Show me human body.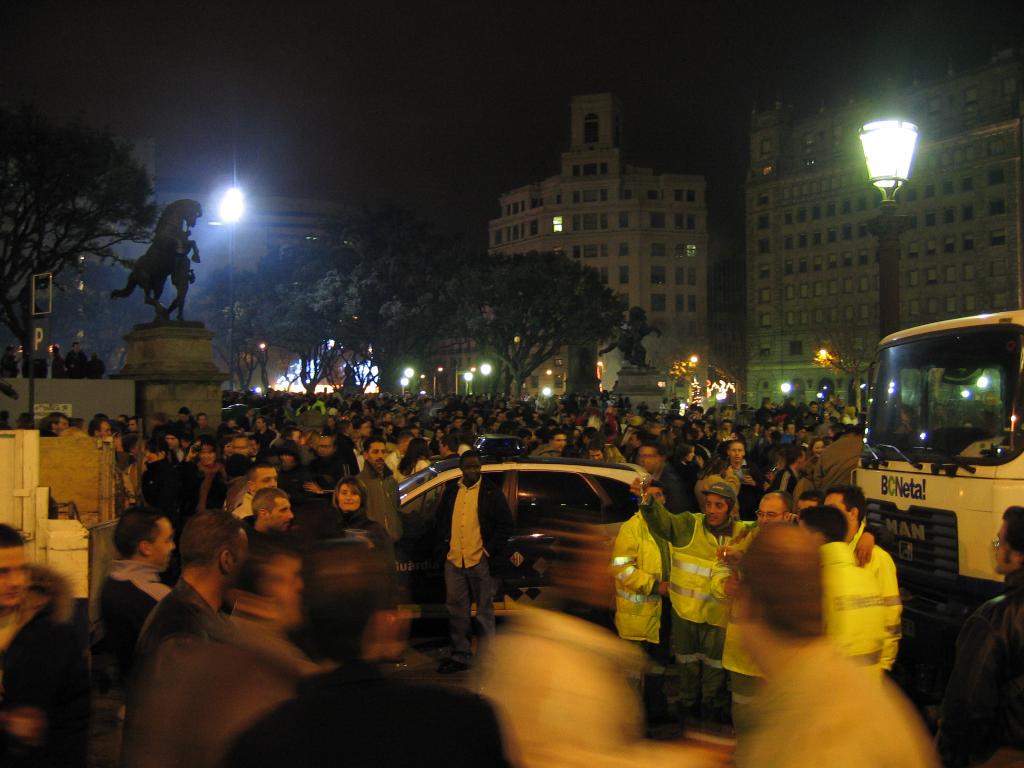
human body is here: <region>563, 424, 593, 457</region>.
